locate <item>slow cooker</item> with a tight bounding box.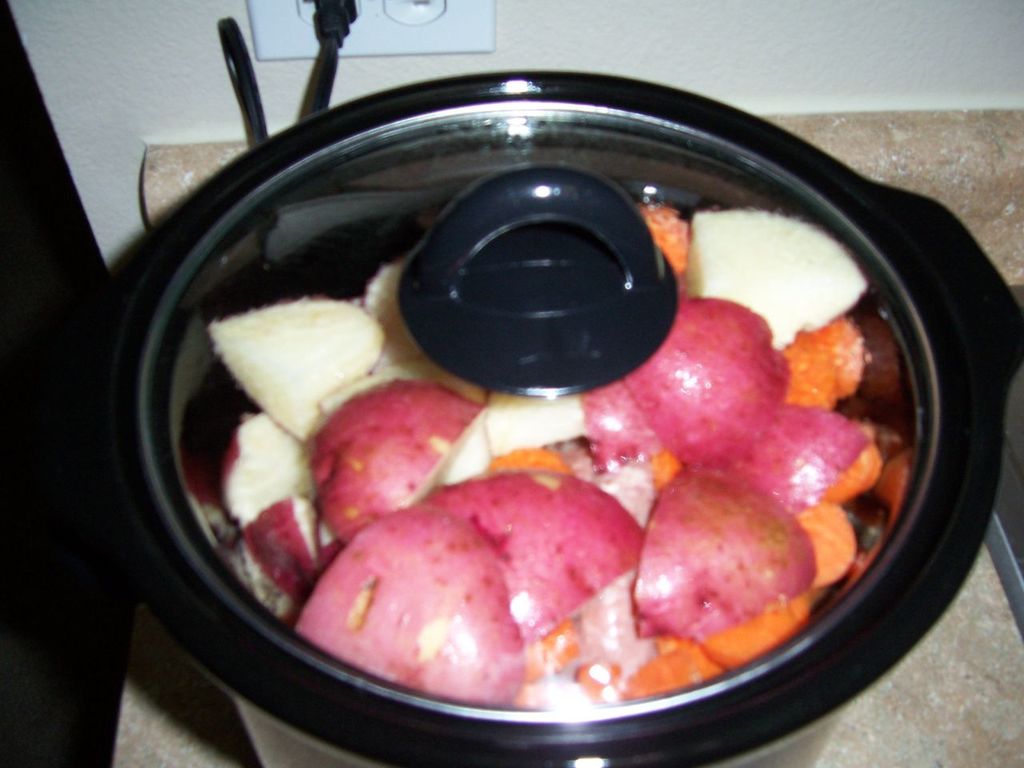
109,0,1023,767.
